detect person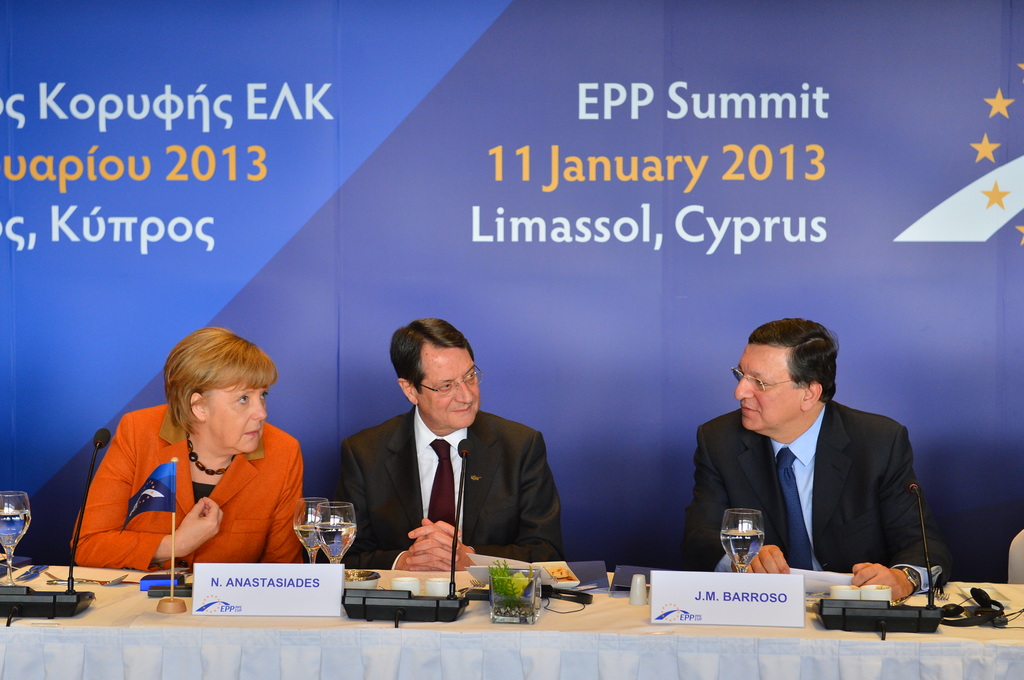
bbox=[70, 328, 304, 572]
